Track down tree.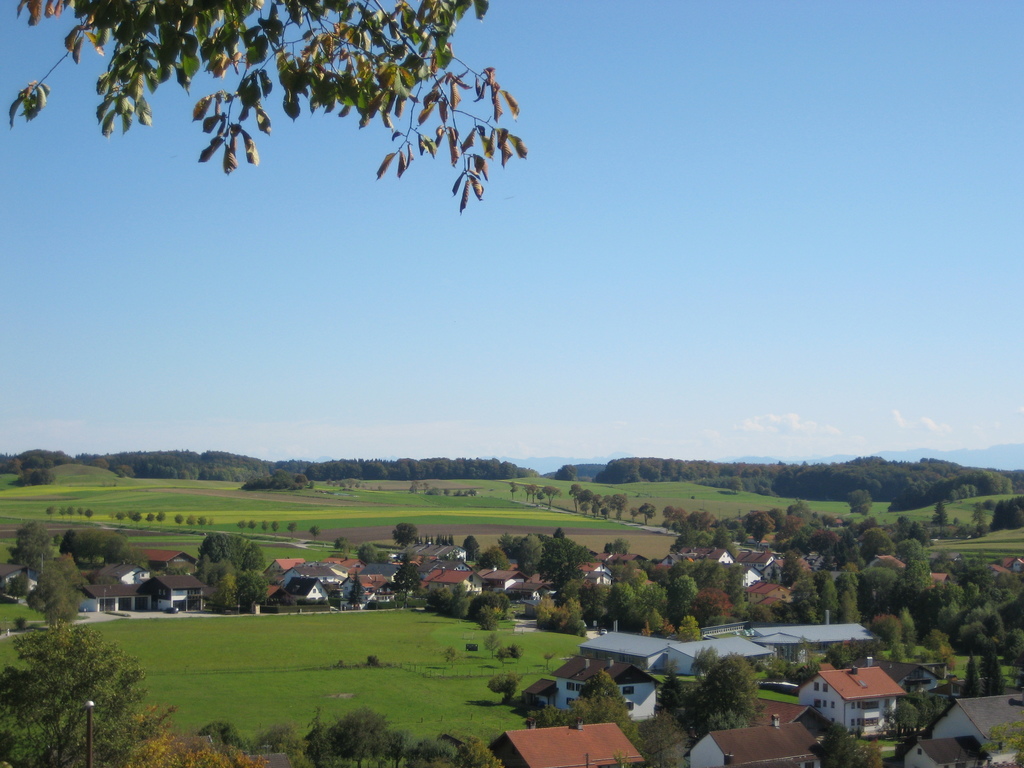
Tracked to rect(984, 716, 1023, 767).
